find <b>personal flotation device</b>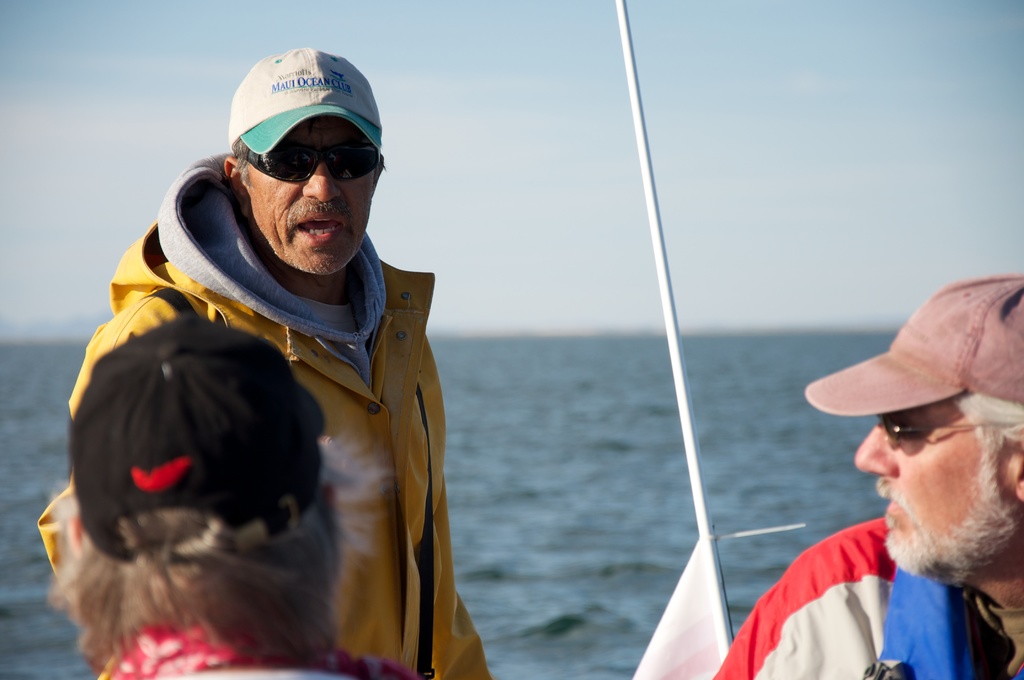
(left=870, top=557, right=1023, bottom=679)
